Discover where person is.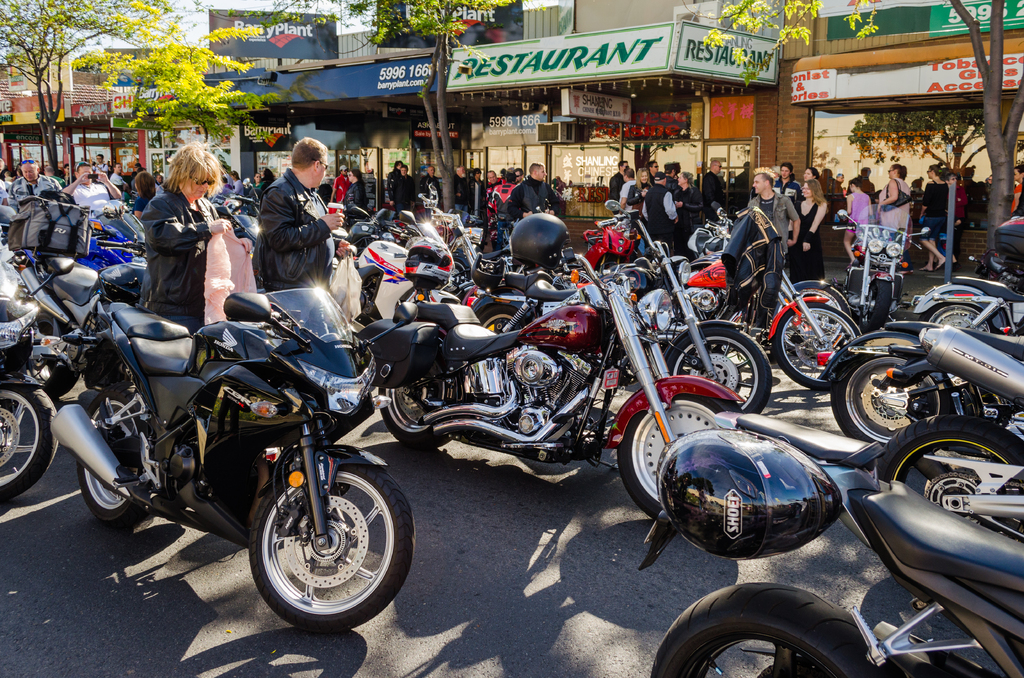
Discovered at Rect(250, 174, 260, 201).
